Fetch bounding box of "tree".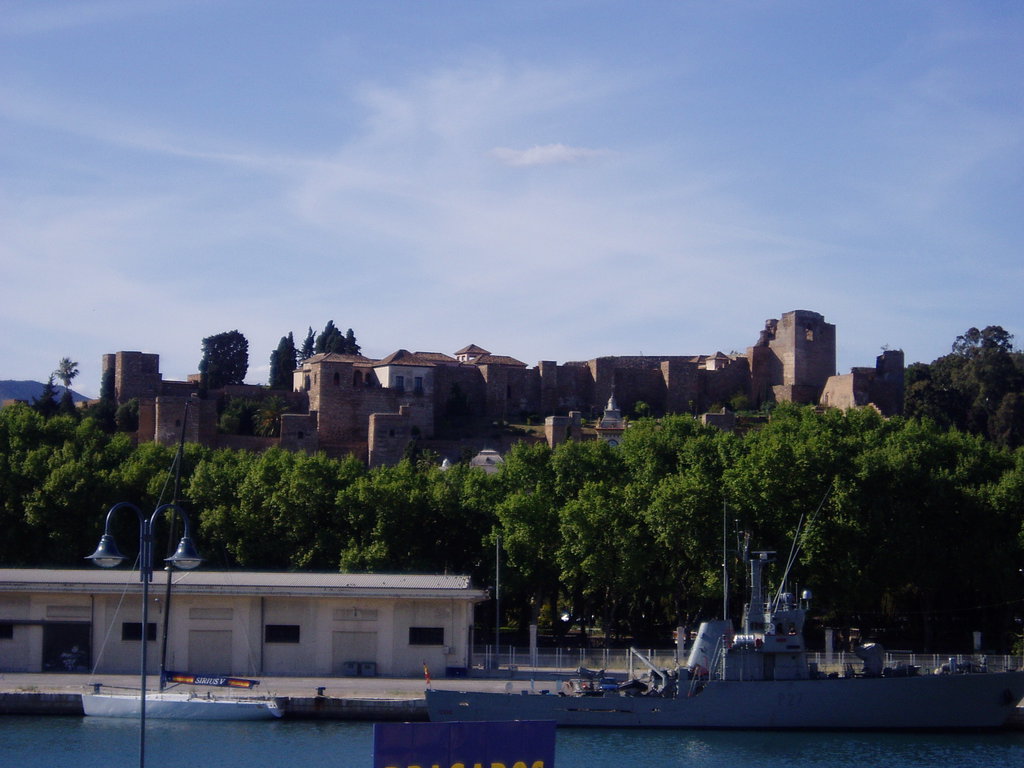
Bbox: box(200, 329, 250, 394).
